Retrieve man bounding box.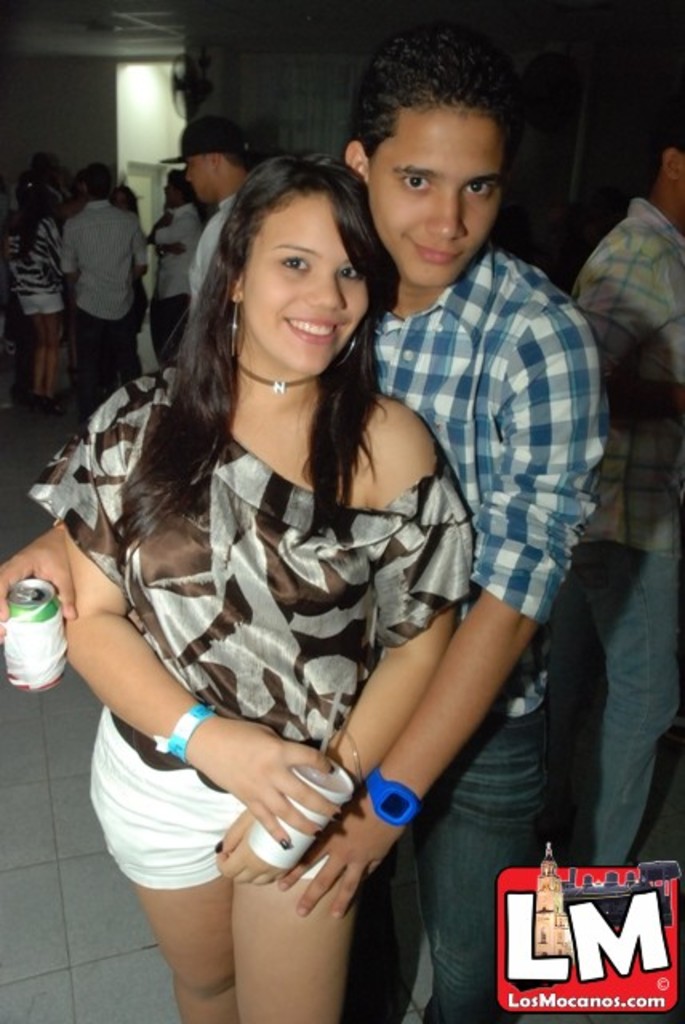
Bounding box: <bbox>62, 163, 149, 424</bbox>.
